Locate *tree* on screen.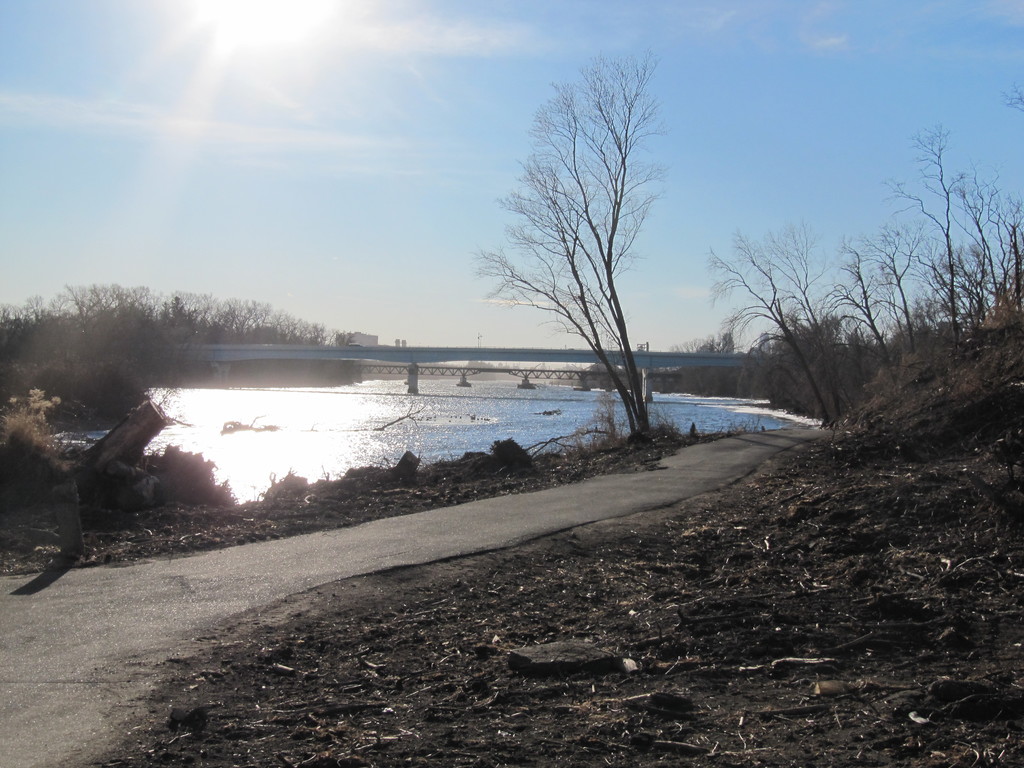
On screen at Rect(715, 116, 1023, 443).
